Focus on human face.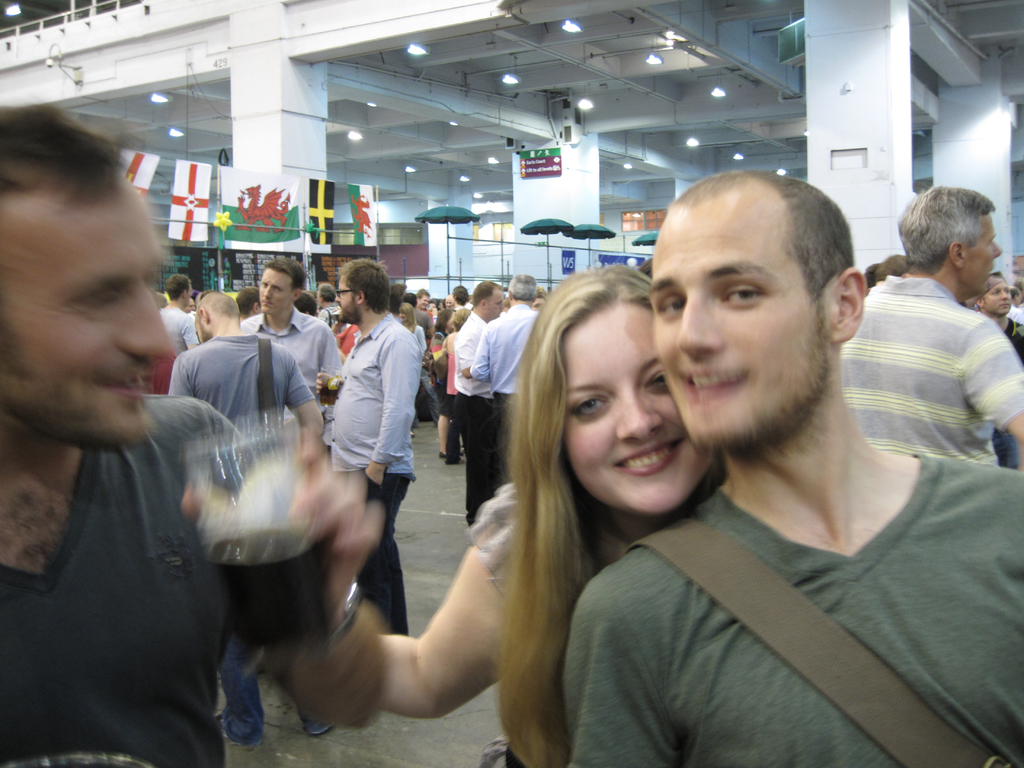
Focused at 985, 278, 1009, 314.
